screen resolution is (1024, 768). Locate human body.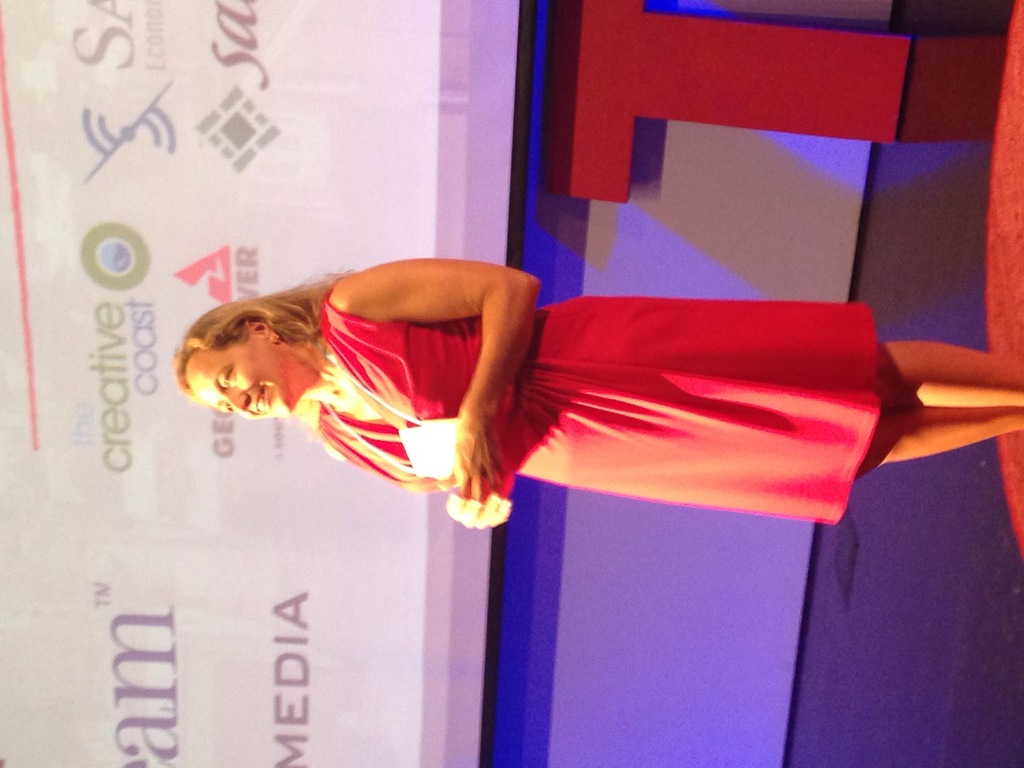
left=173, top=258, right=1023, bottom=524.
